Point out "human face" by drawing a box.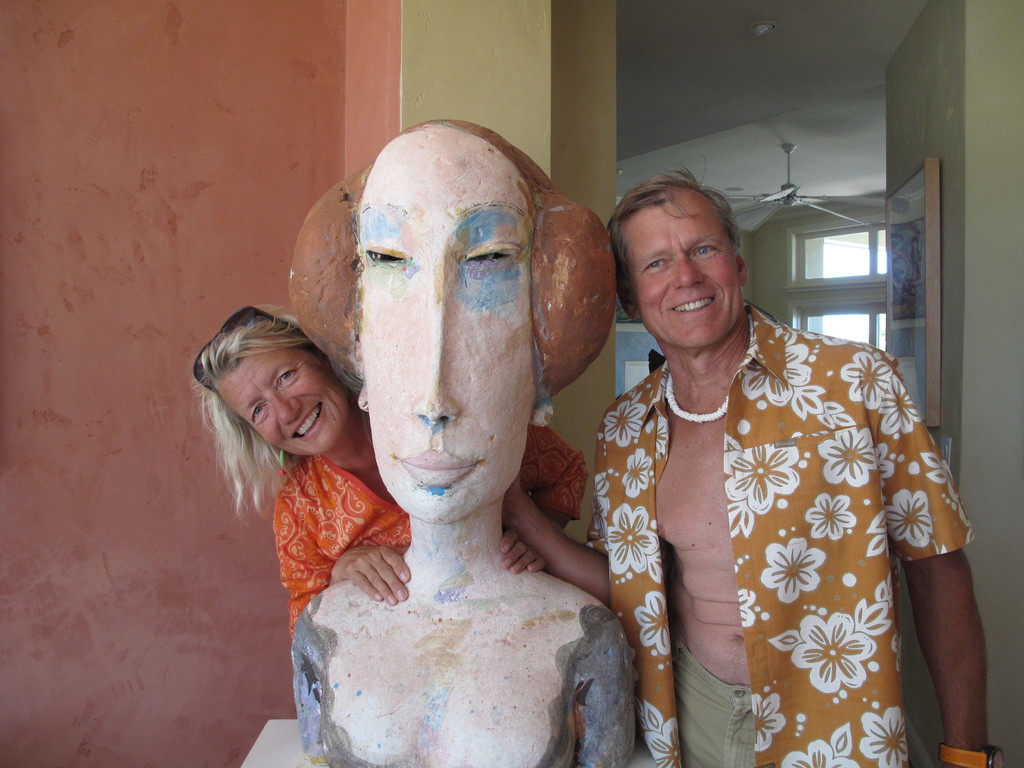
box(218, 350, 352, 454).
